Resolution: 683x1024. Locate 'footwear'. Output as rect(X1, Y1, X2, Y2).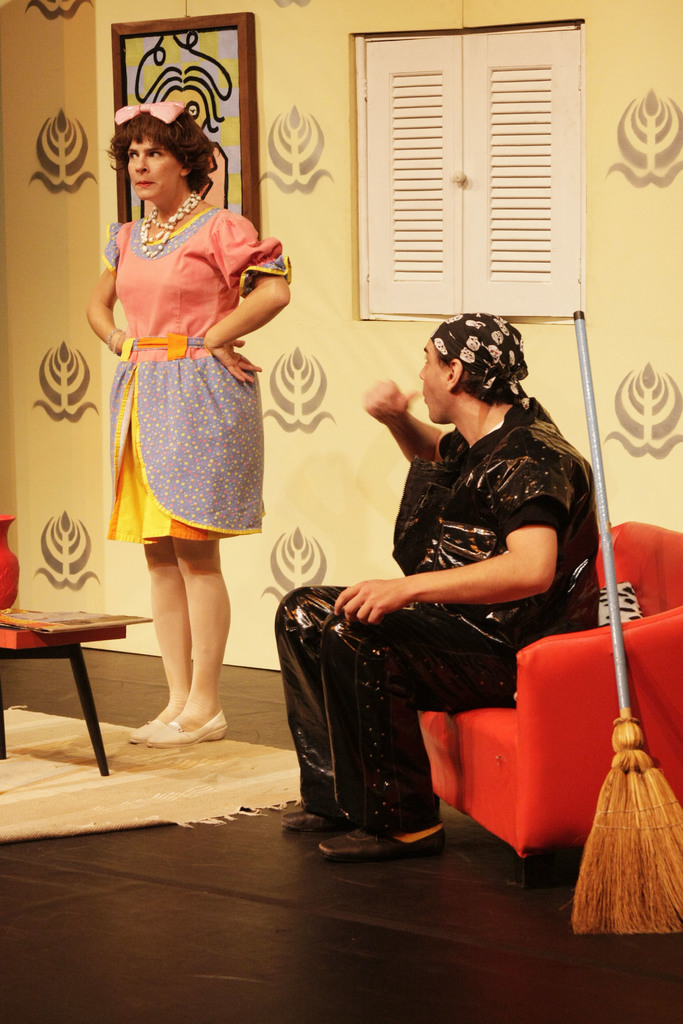
rect(127, 698, 166, 740).
